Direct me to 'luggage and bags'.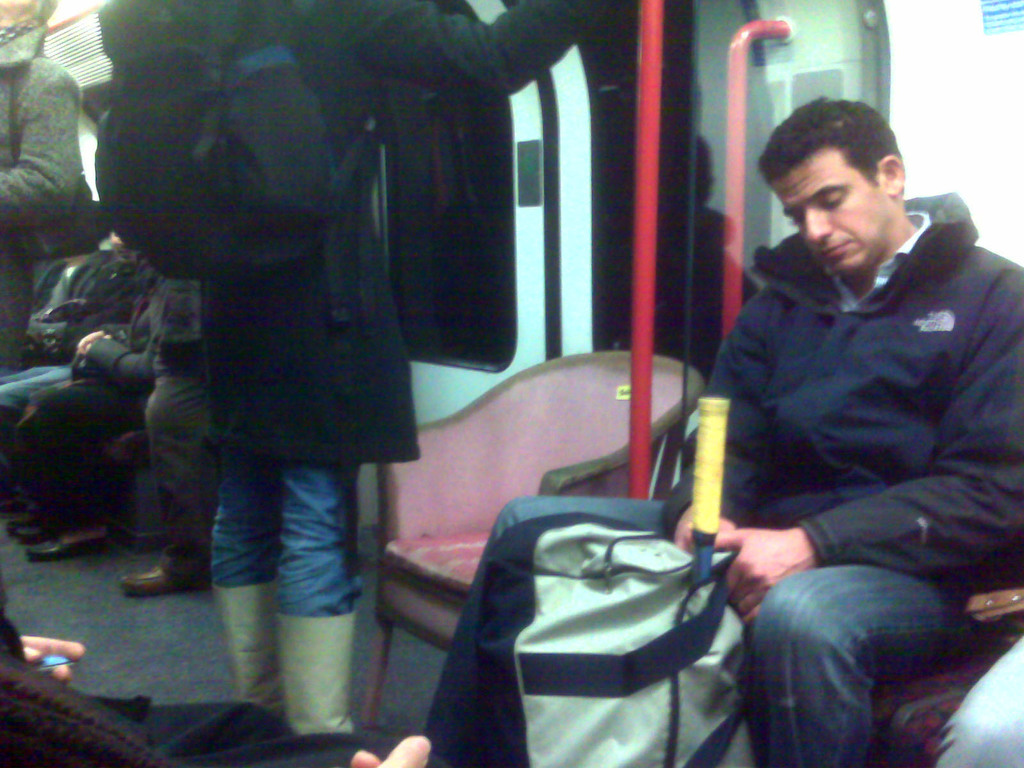
Direction: pyautogui.locateOnScreen(84, 0, 385, 339).
